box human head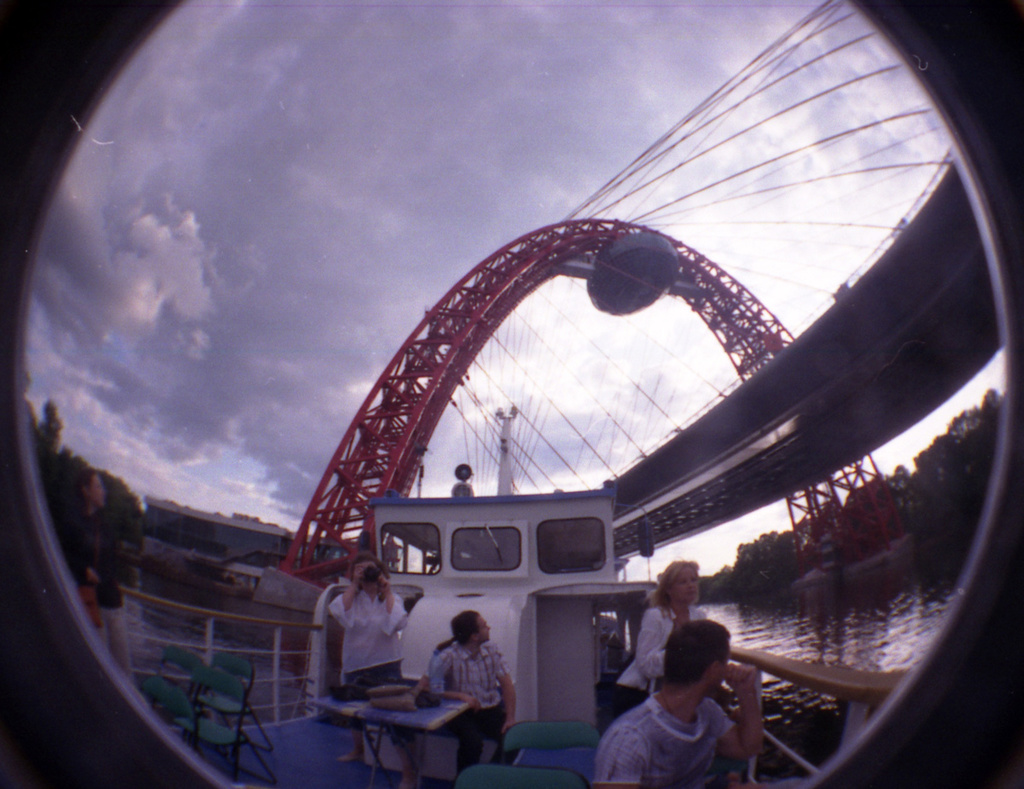
352 553 385 586
